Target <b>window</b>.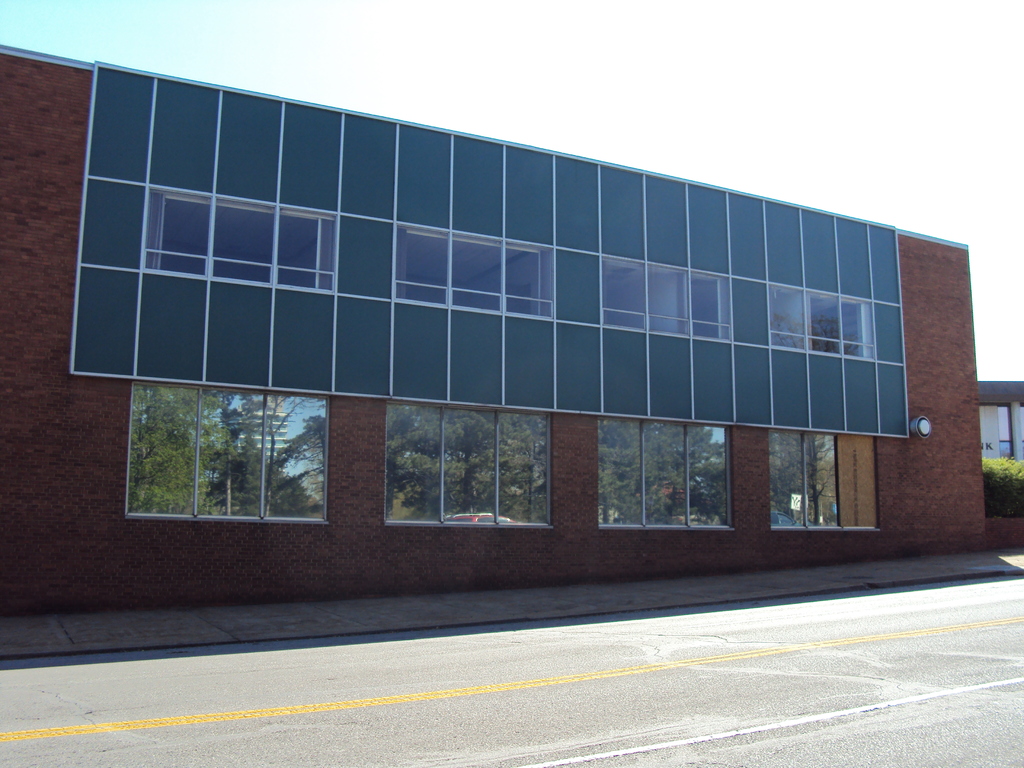
Target region: 598/252/737/343.
